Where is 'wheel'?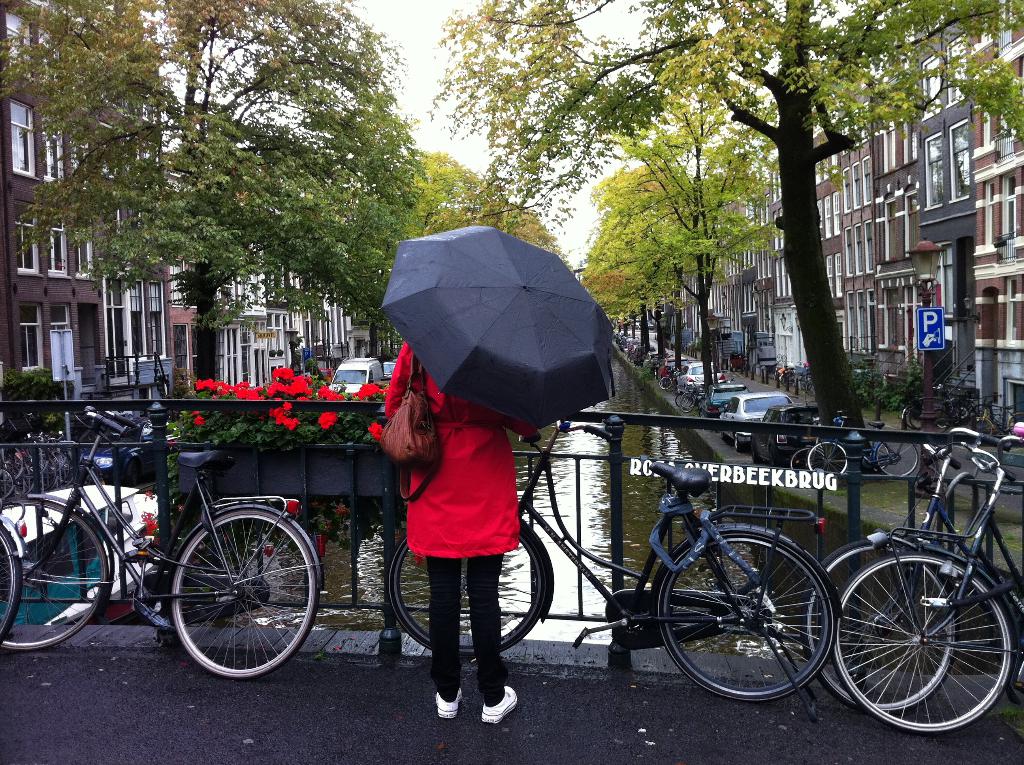
pyautogui.locateOnScreen(799, 544, 958, 711).
